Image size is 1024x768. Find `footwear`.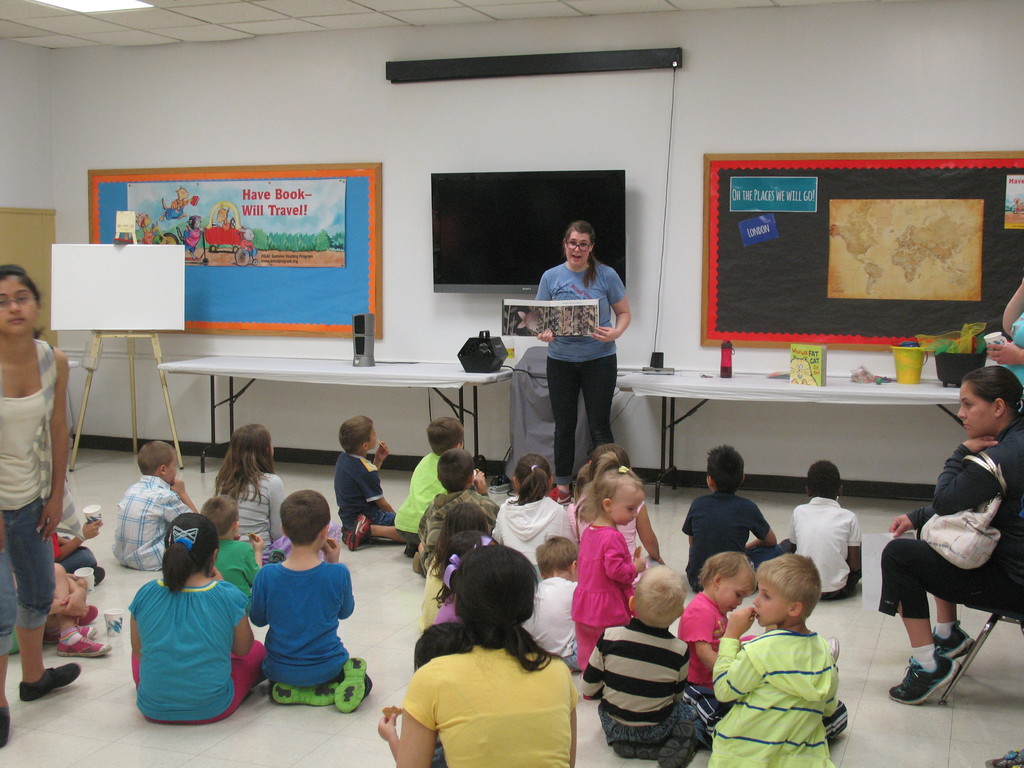
crop(660, 716, 703, 767).
